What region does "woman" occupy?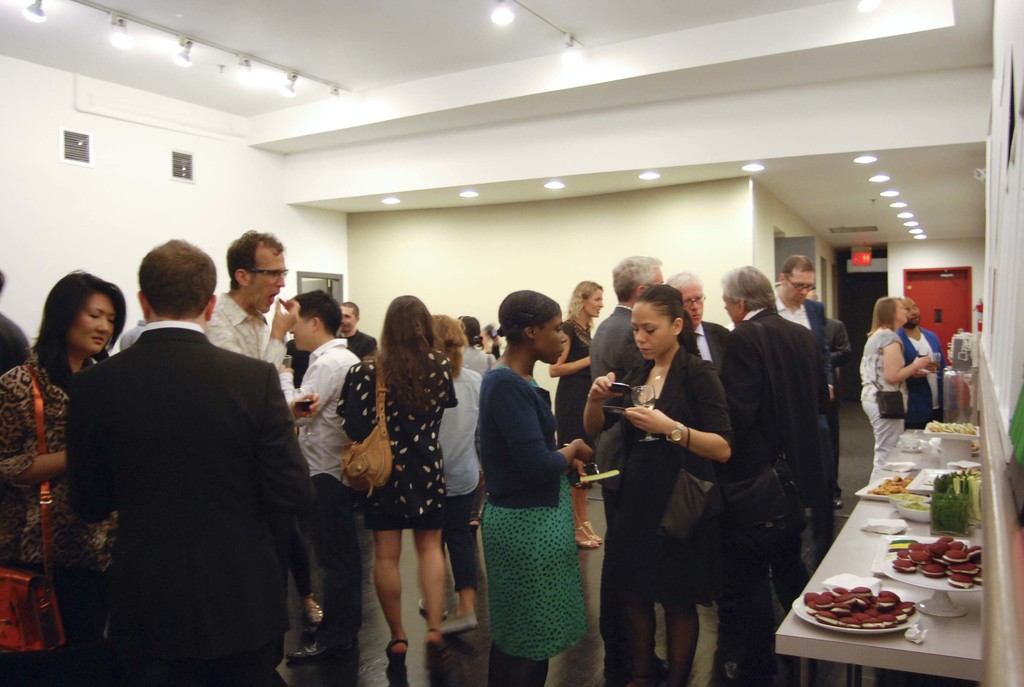
<region>861, 296, 932, 485</region>.
